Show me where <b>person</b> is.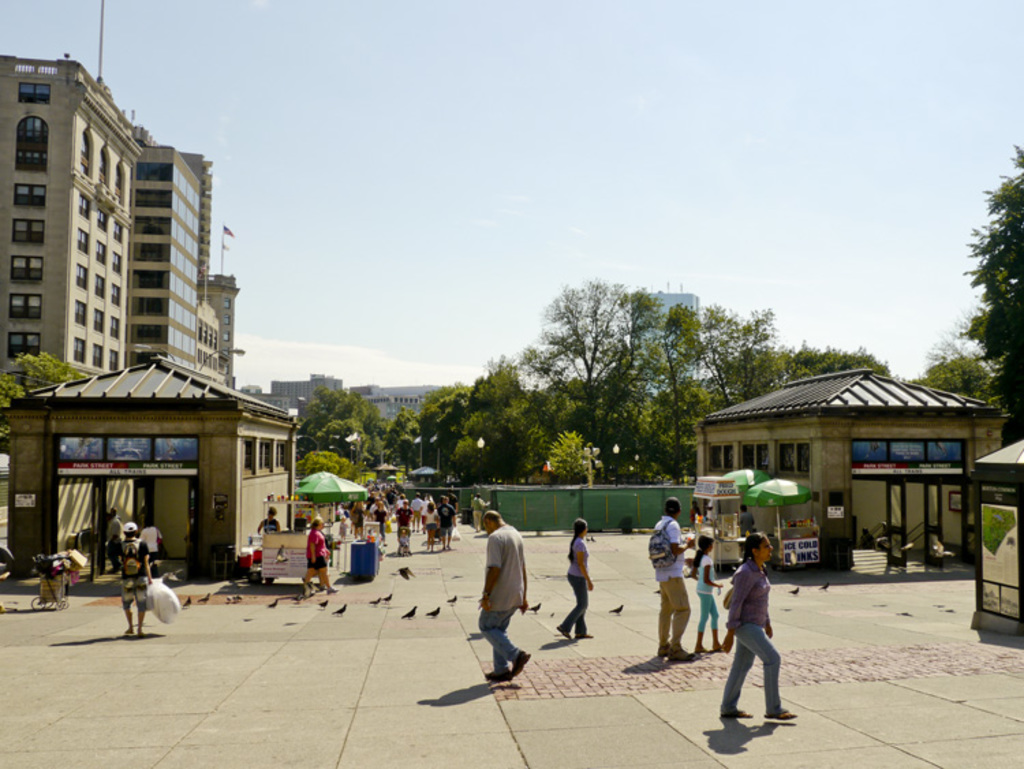
<b>person</b> is at rect(552, 515, 599, 642).
